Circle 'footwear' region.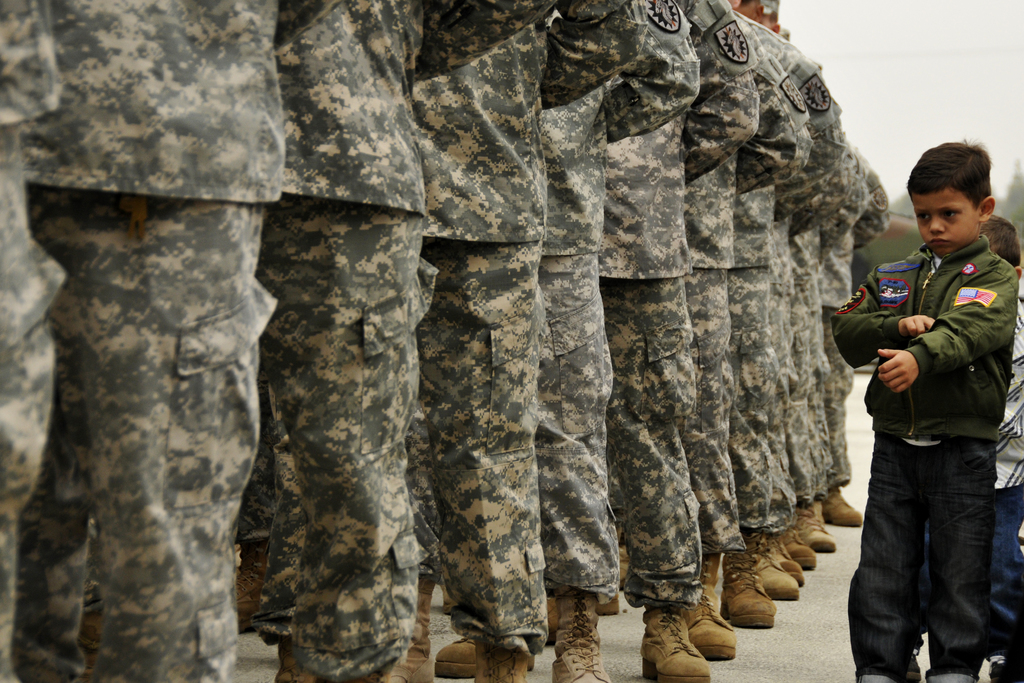
Region: [552,597,613,682].
